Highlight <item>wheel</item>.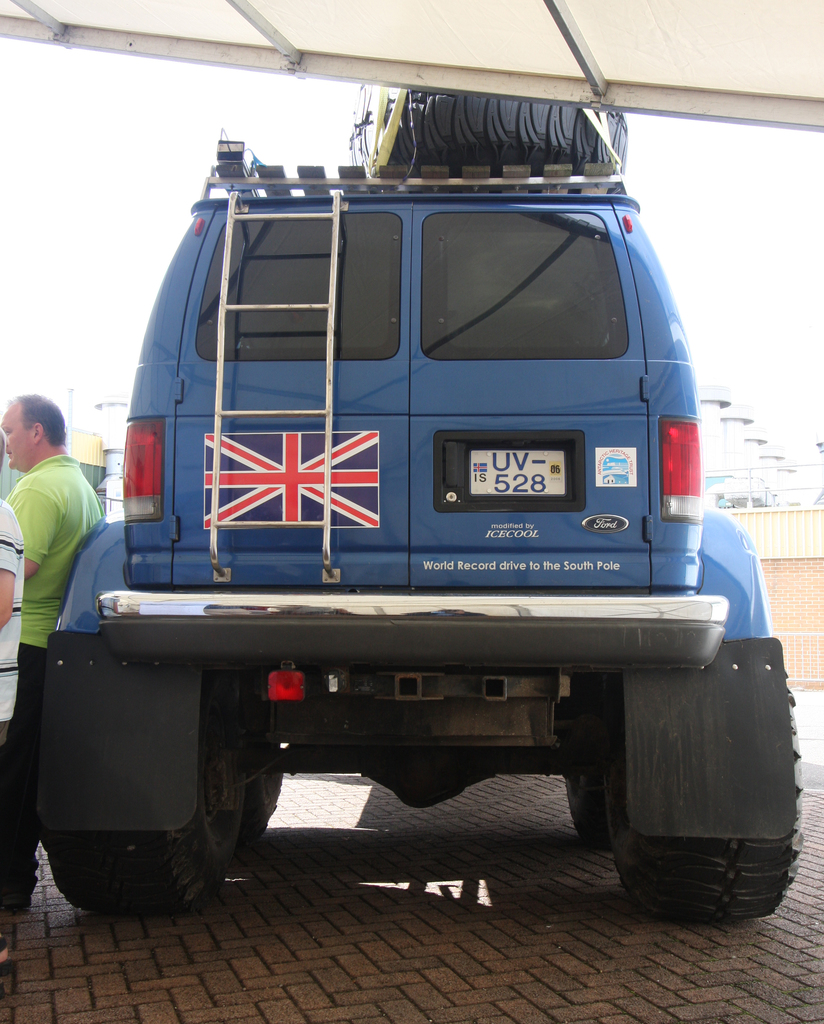
Highlighted region: 566, 679, 616, 851.
